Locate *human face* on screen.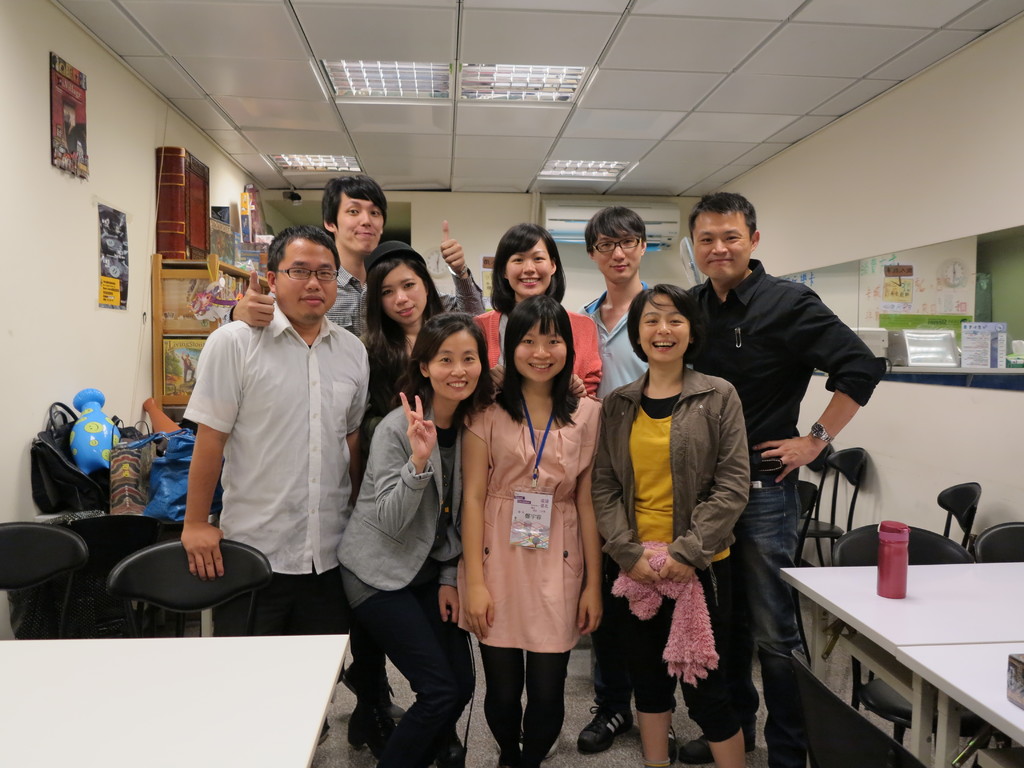
On screen at crop(640, 291, 687, 358).
